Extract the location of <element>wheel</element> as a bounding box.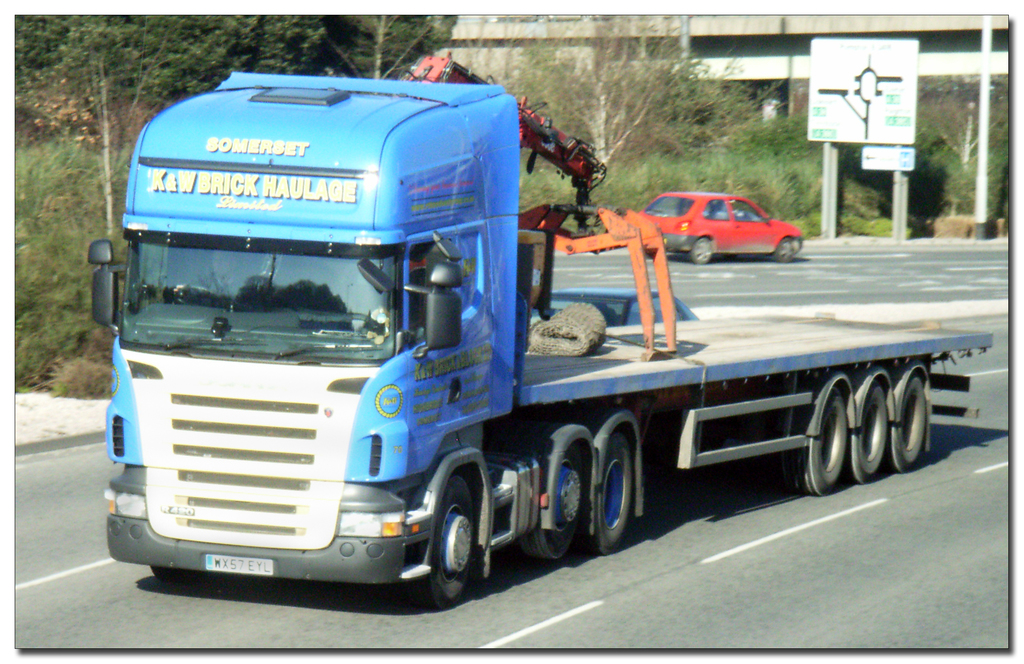
box=[686, 237, 714, 269].
